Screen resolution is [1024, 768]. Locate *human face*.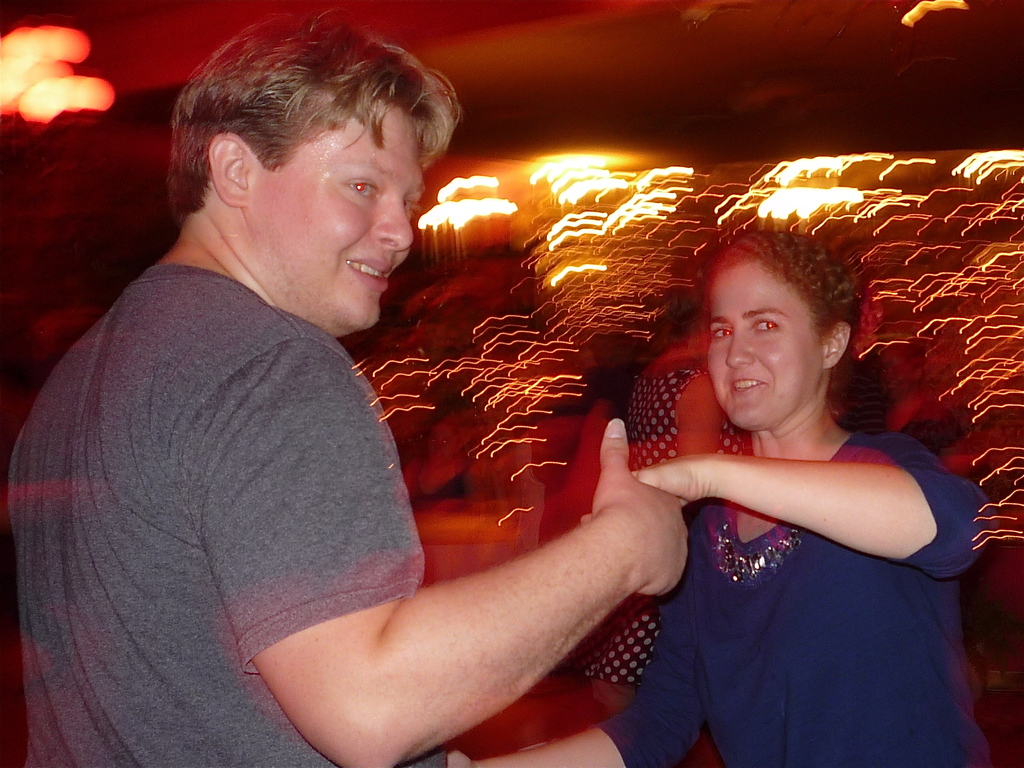
box=[254, 108, 425, 327].
